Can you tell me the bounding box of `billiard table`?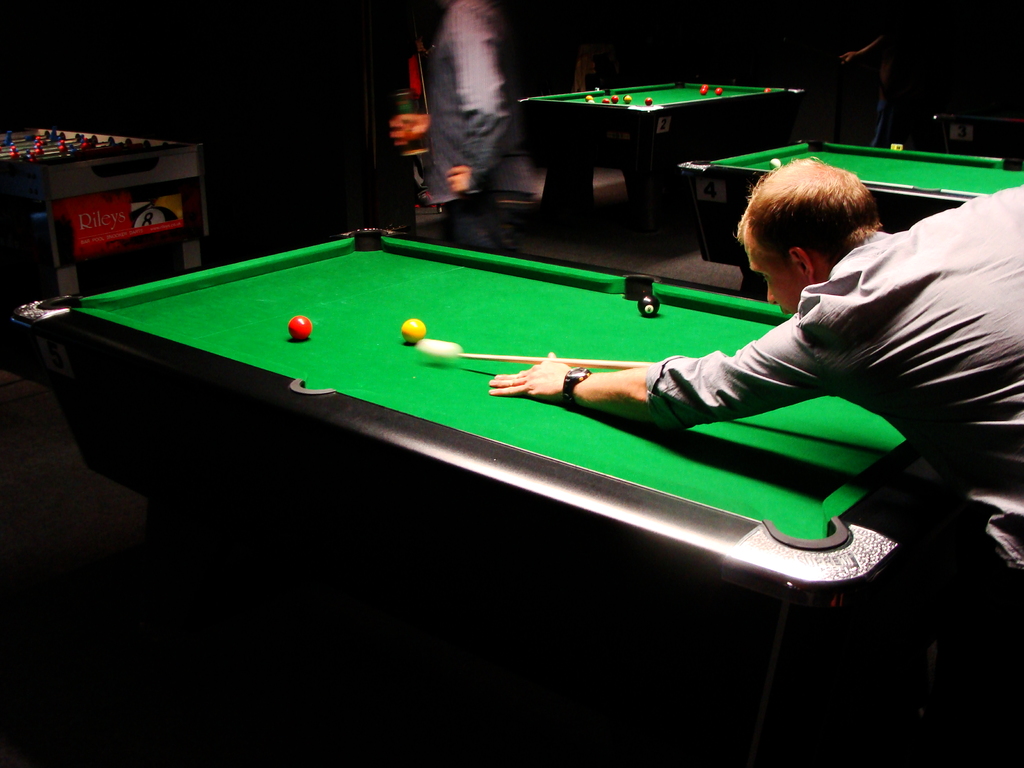
box=[510, 82, 812, 207].
